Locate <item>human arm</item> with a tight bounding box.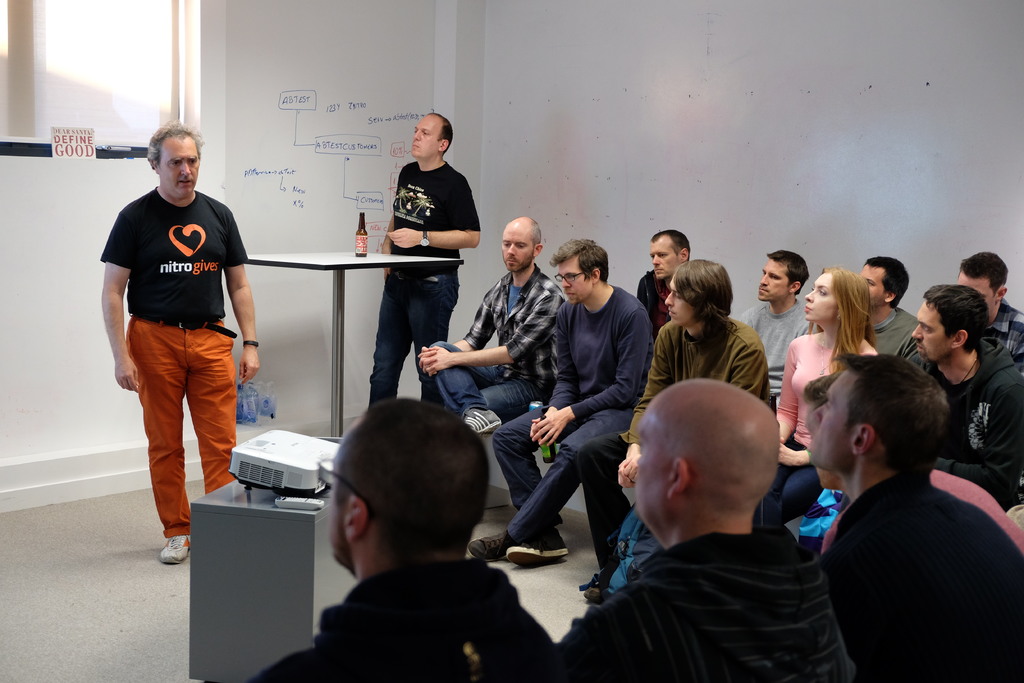
bbox=(611, 328, 660, 493).
